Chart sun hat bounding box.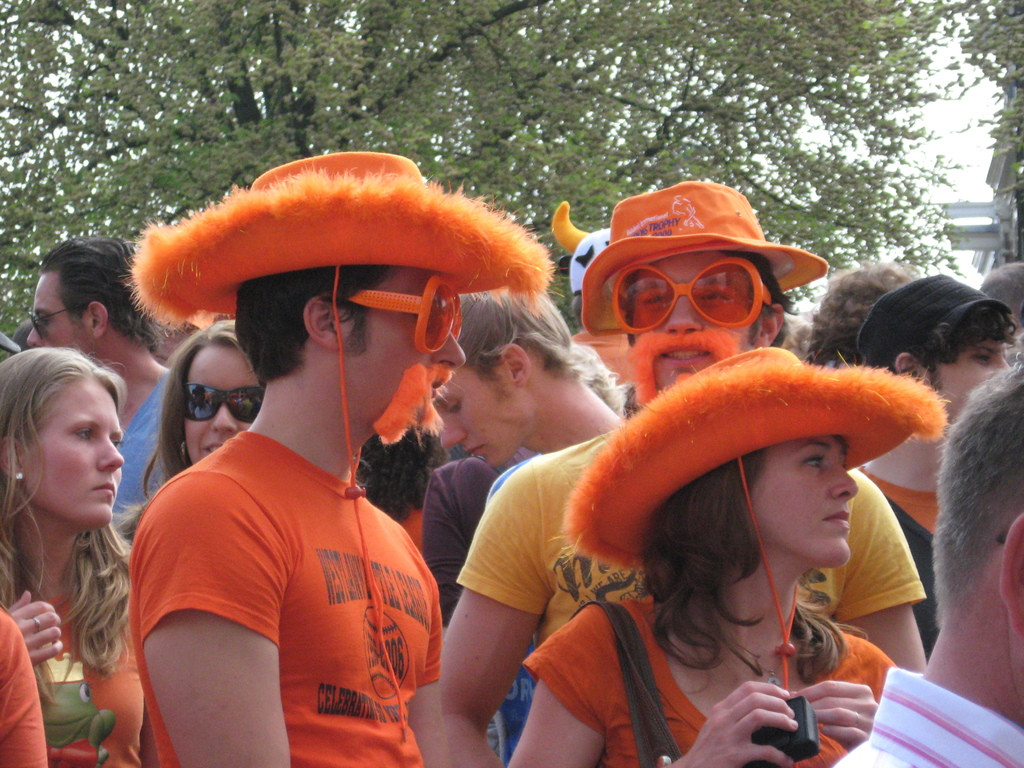
Charted: rect(578, 176, 829, 341).
